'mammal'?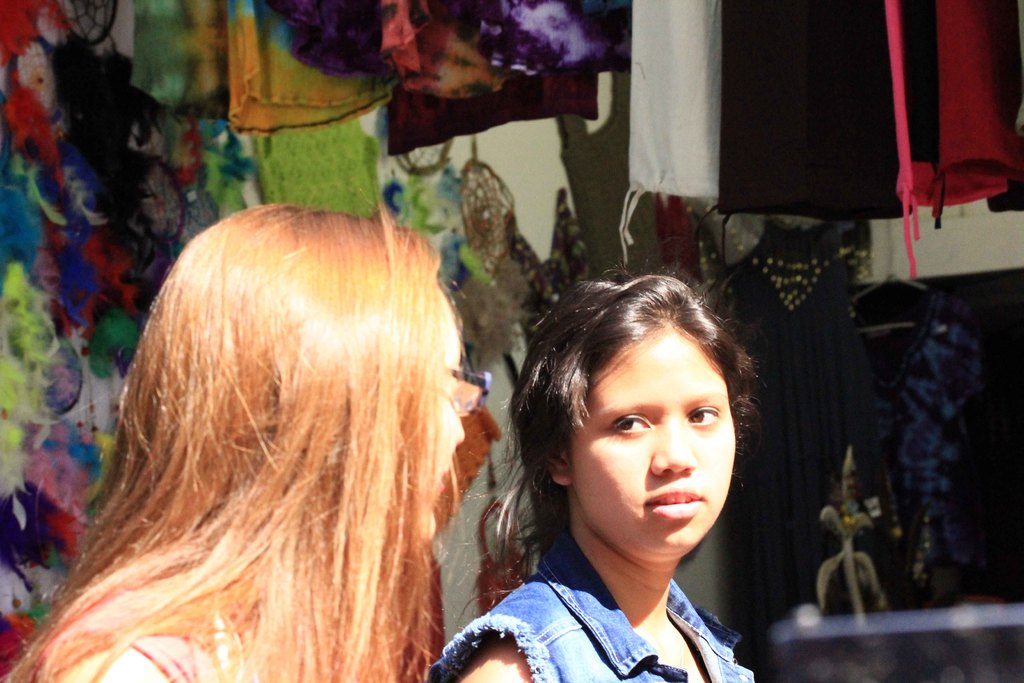
13,200,490,680
